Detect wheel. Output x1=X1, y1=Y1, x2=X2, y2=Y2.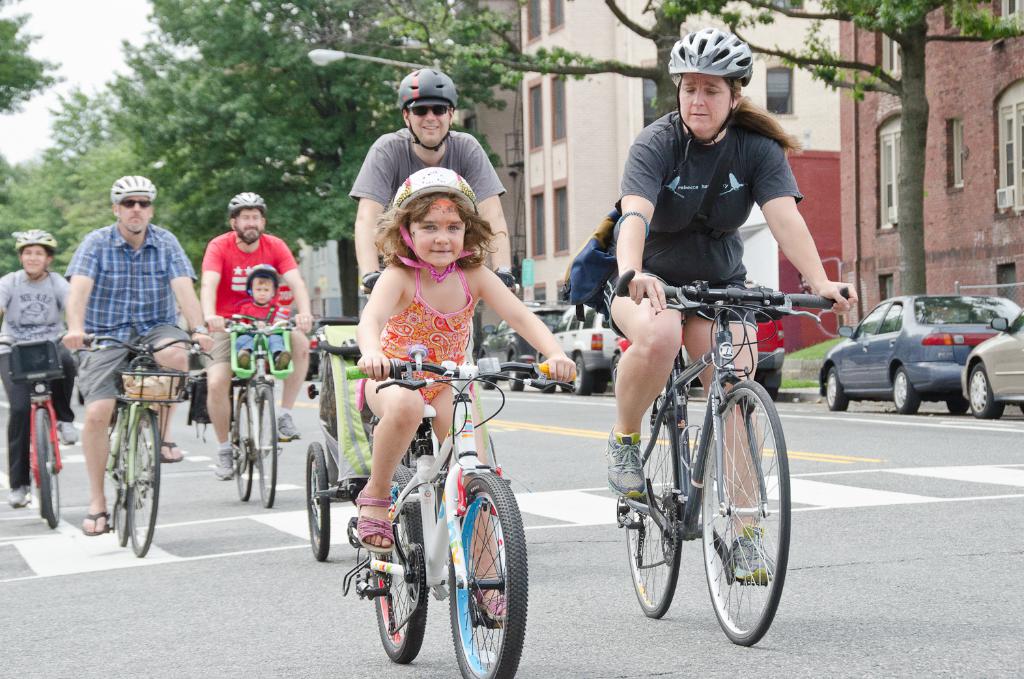
x1=308, y1=443, x2=330, y2=559.
